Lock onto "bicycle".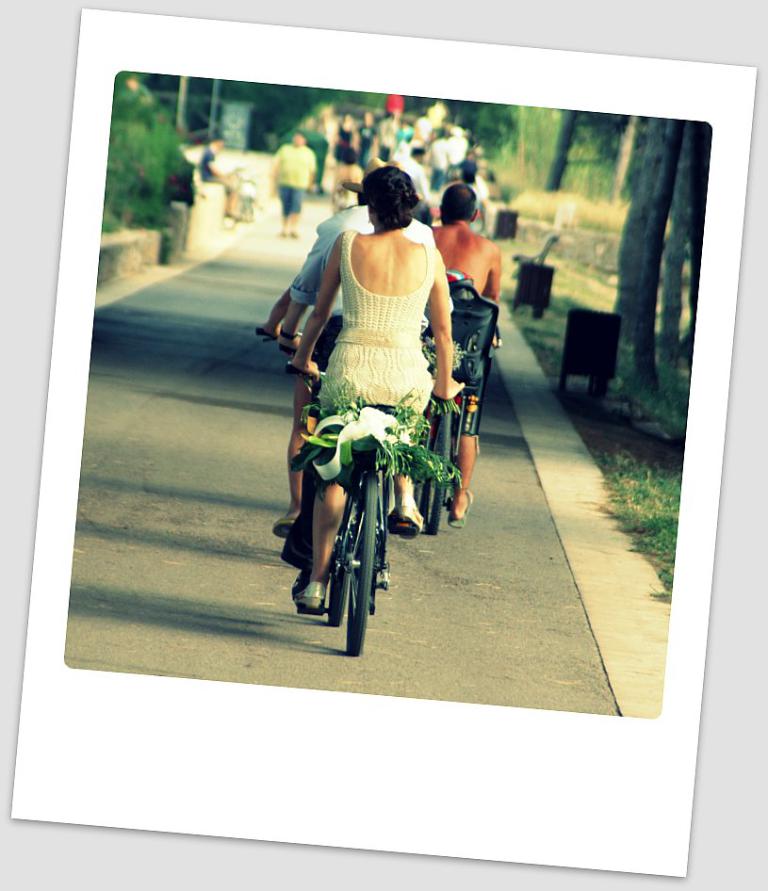
Locked: 408 270 498 540.
